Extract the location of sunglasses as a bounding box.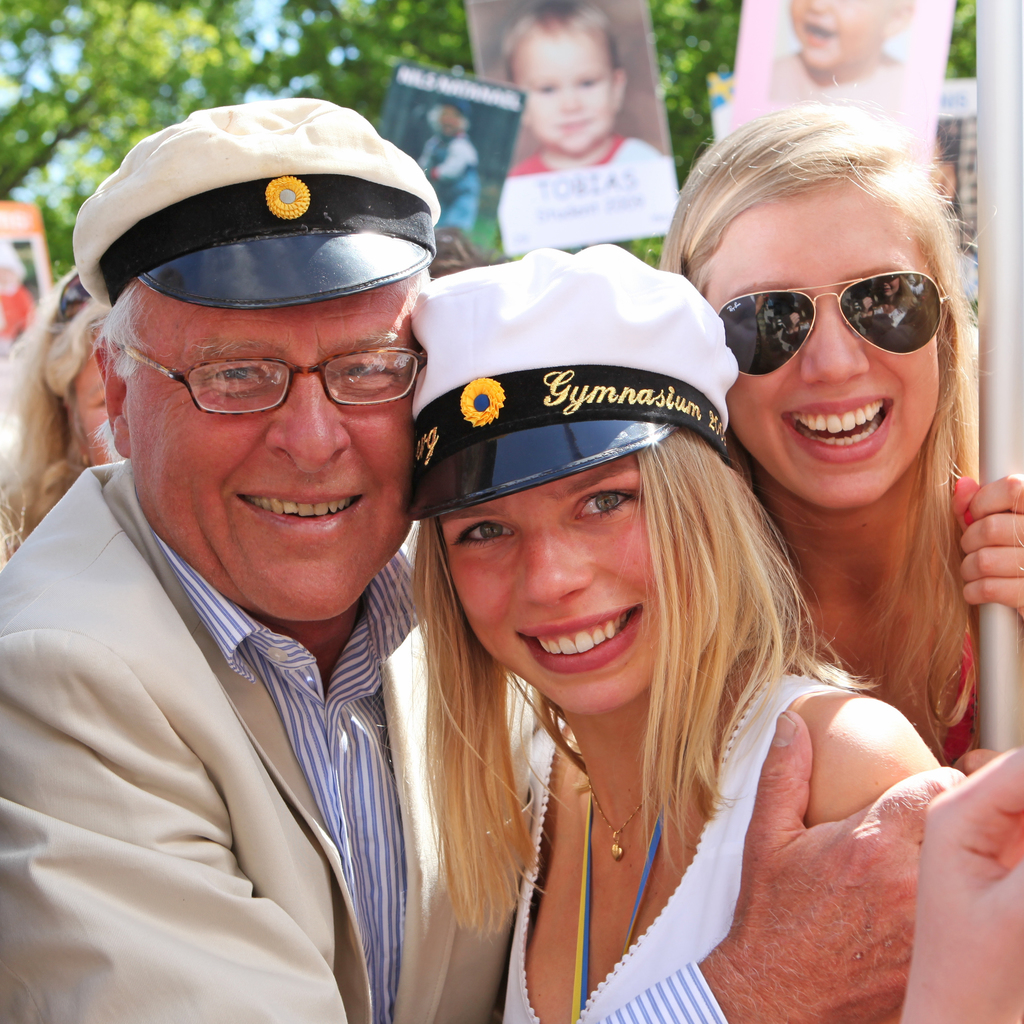
(x1=719, y1=267, x2=943, y2=379).
